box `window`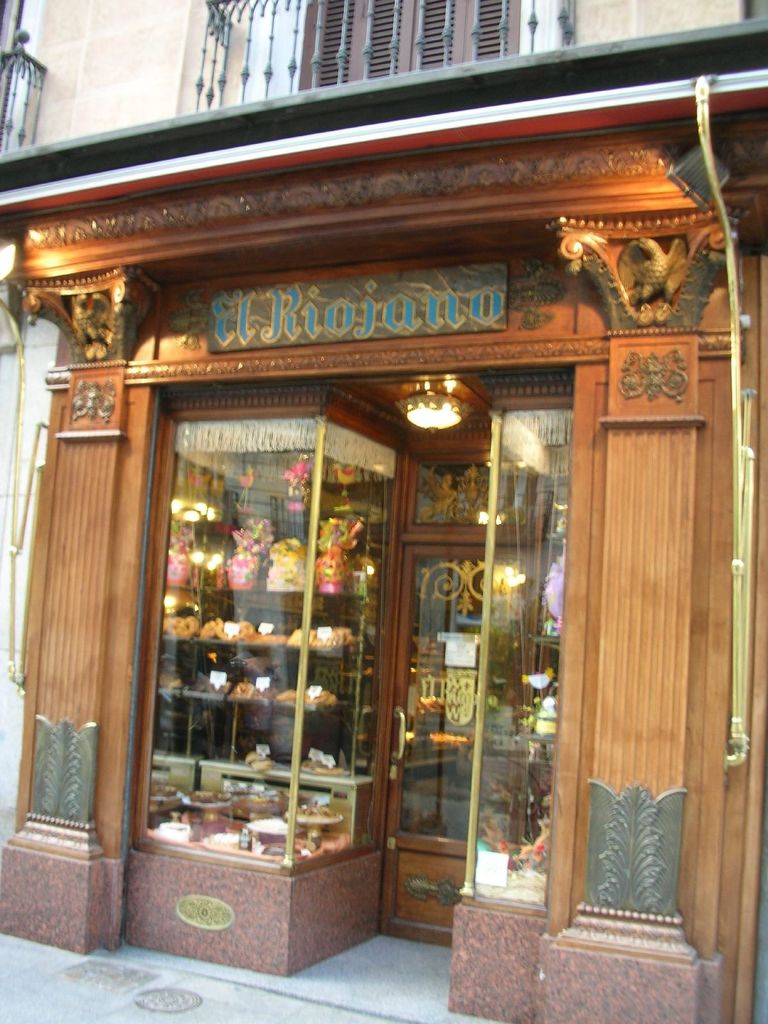
left=296, top=0, right=523, bottom=94
